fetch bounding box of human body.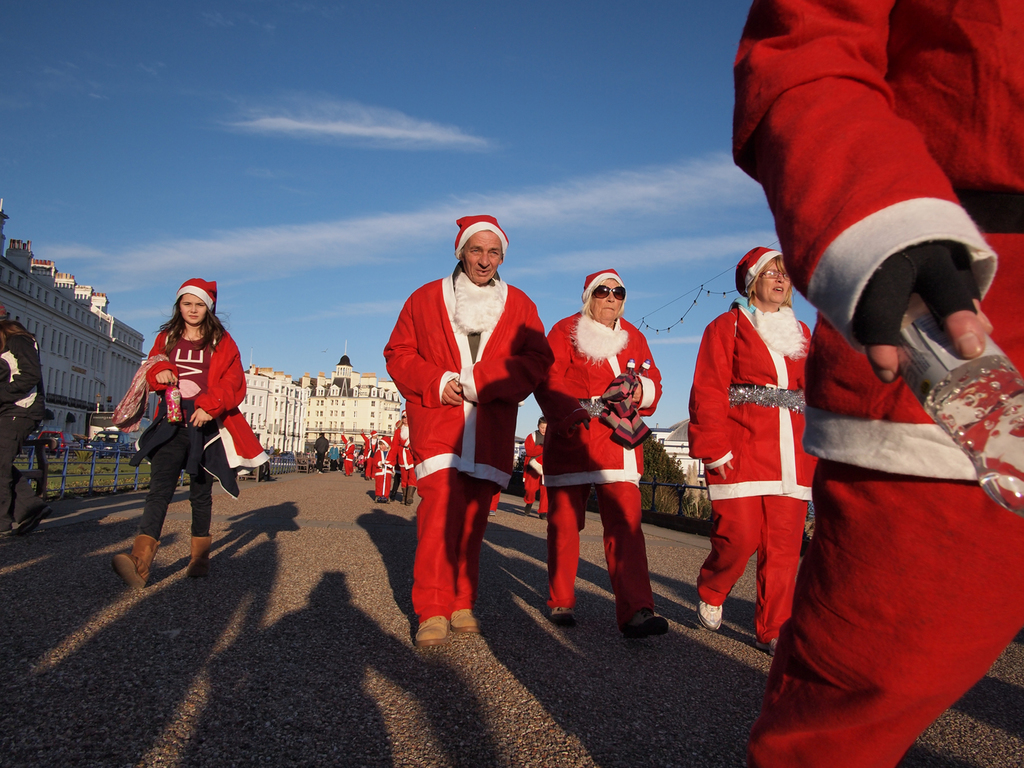
Bbox: {"left": 99, "top": 321, "right": 282, "bottom": 593}.
